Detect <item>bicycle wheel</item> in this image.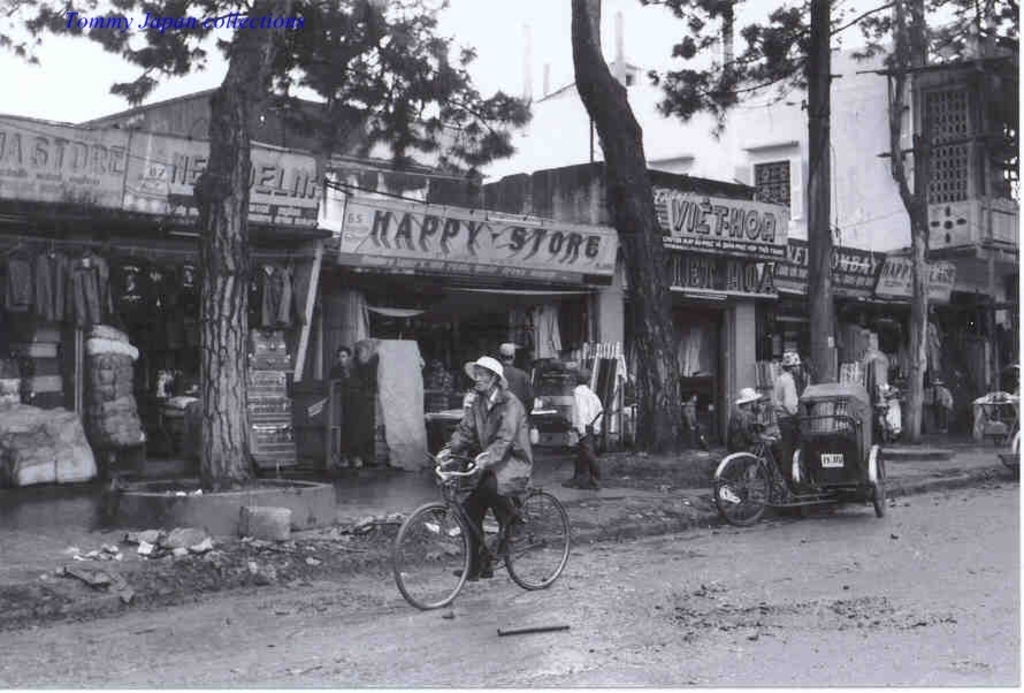
Detection: detection(402, 504, 475, 615).
